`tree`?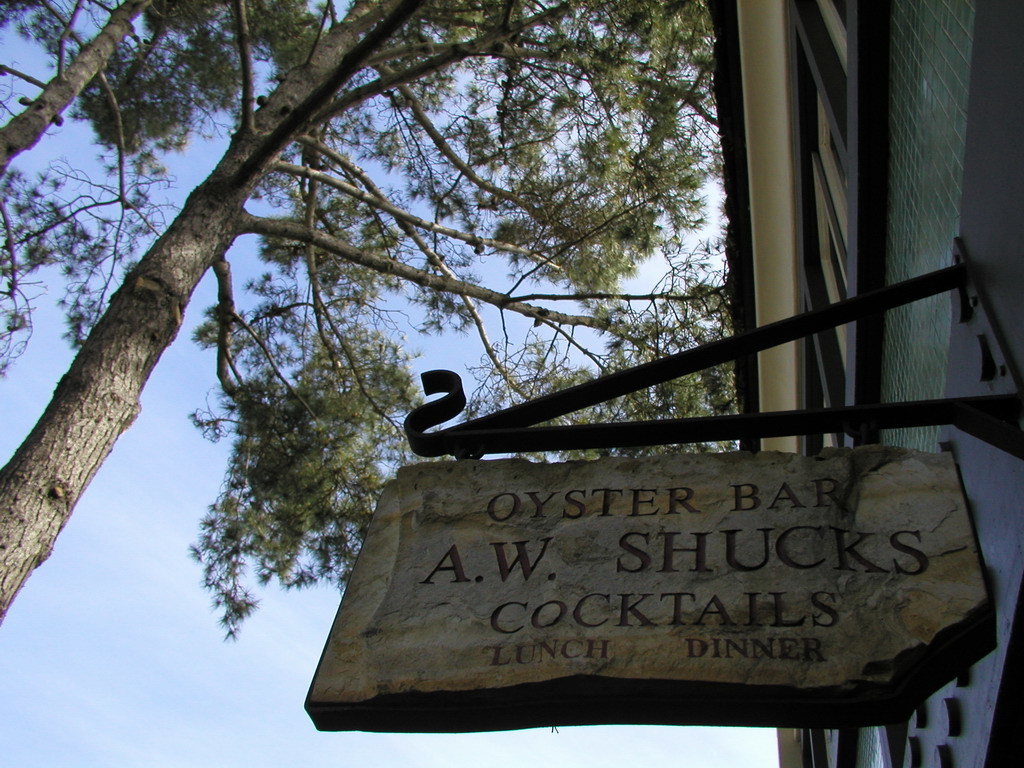
locate(0, 0, 739, 640)
